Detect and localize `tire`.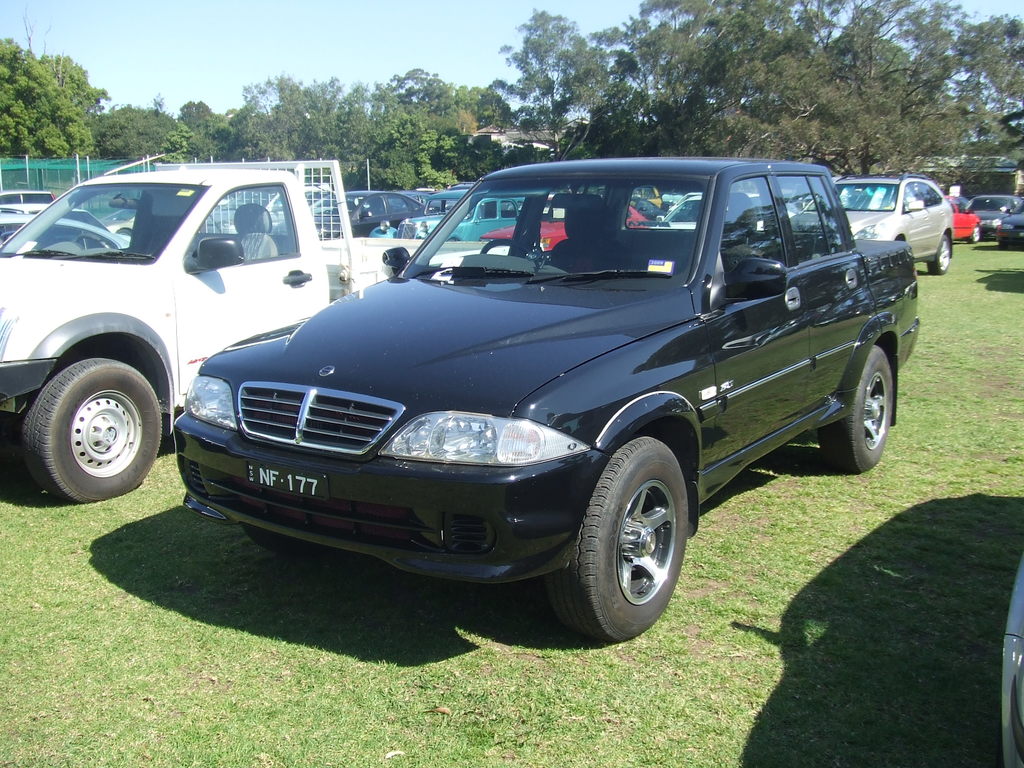
Localized at 447, 237, 461, 244.
